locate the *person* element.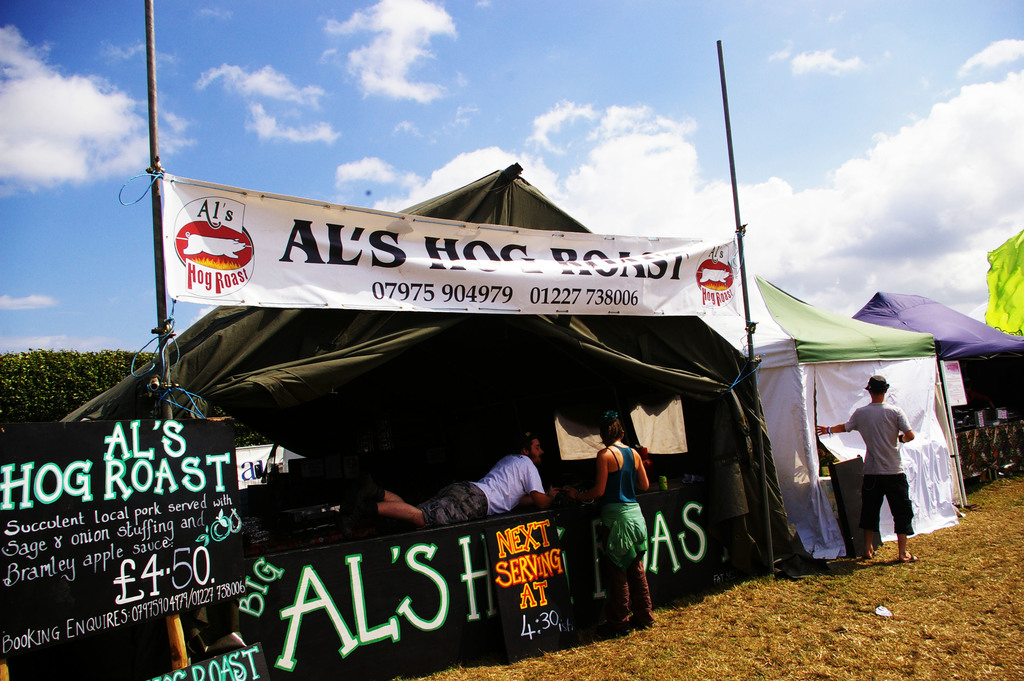
Element bbox: bbox=[588, 401, 658, 650].
